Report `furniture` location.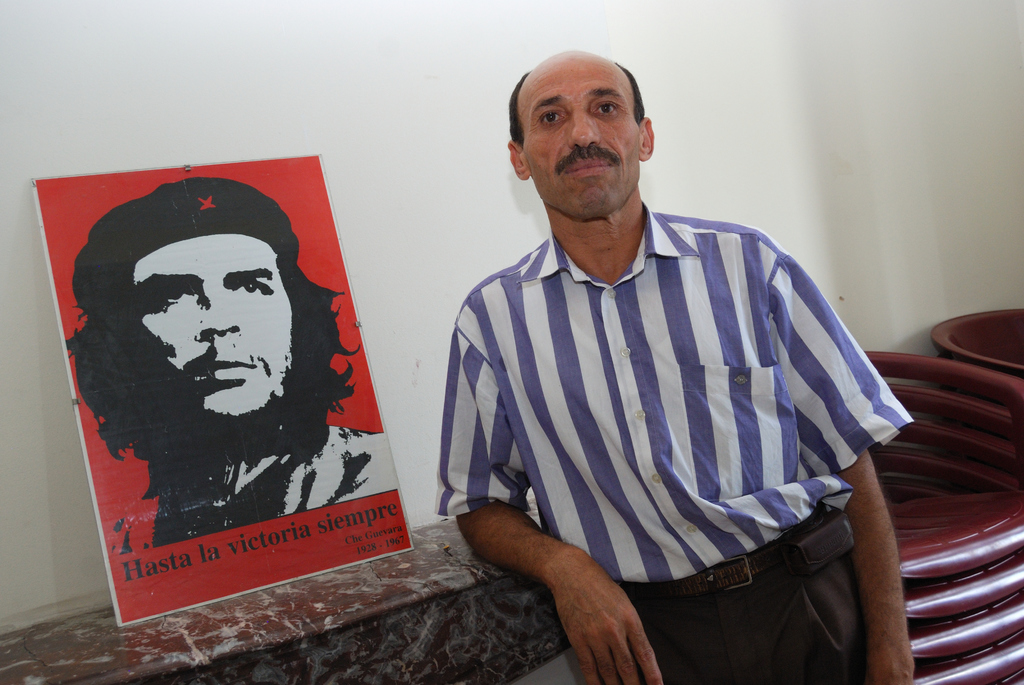
Report: x1=868 y1=351 x2=1023 y2=684.
